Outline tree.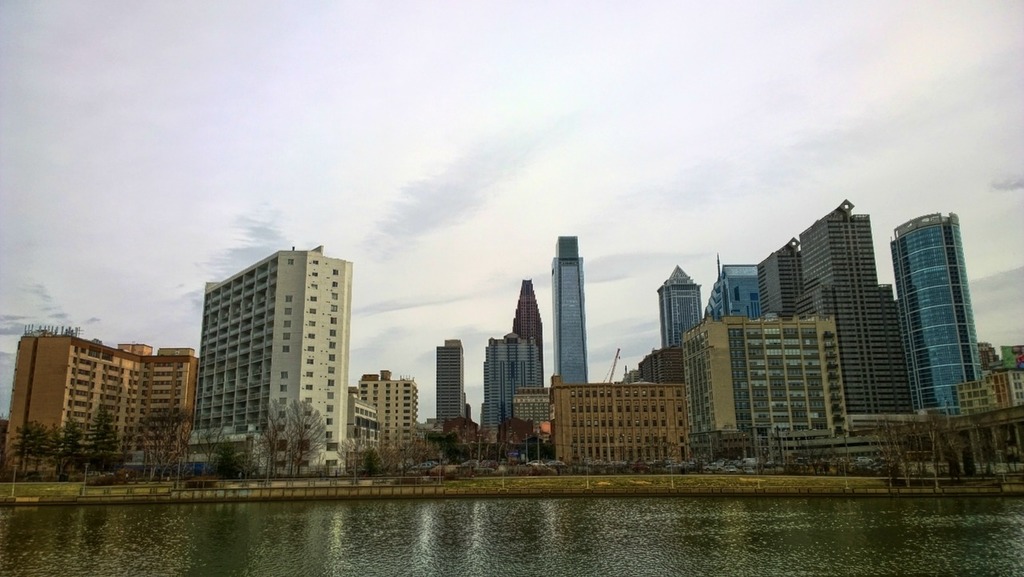
Outline: (137,406,193,491).
